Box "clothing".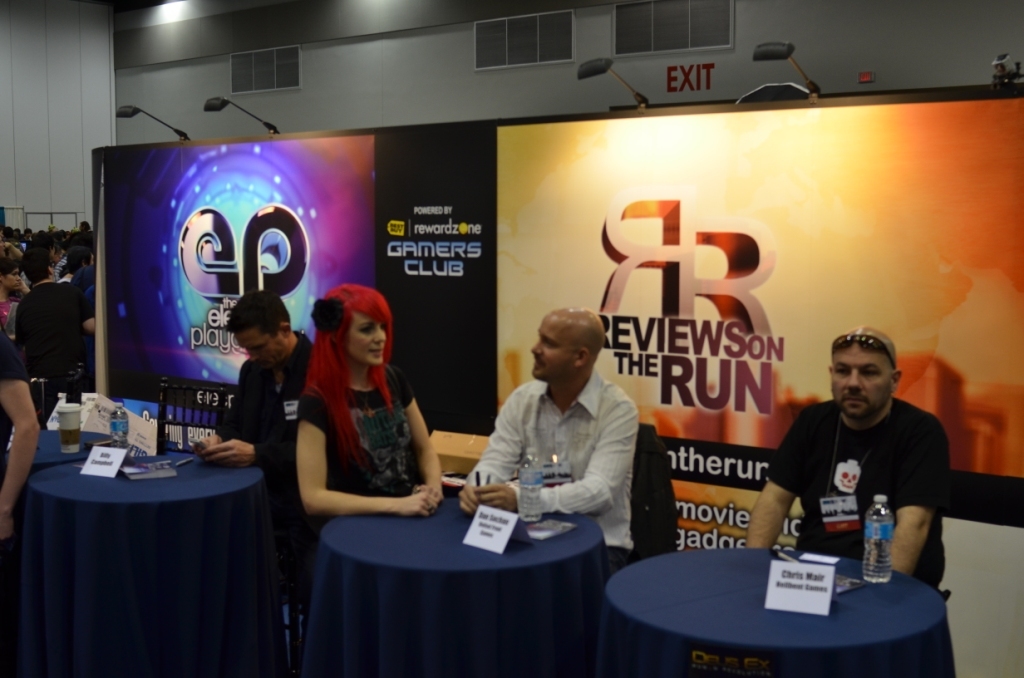
(x1=633, y1=426, x2=680, y2=559).
